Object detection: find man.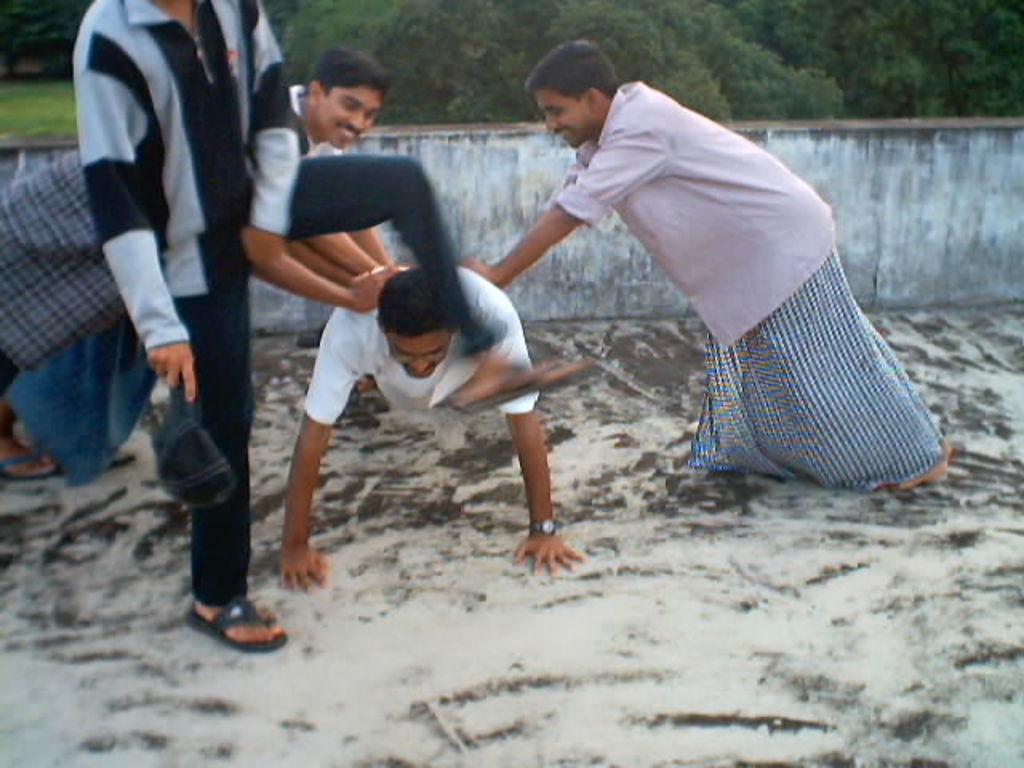
region(75, 0, 584, 656).
